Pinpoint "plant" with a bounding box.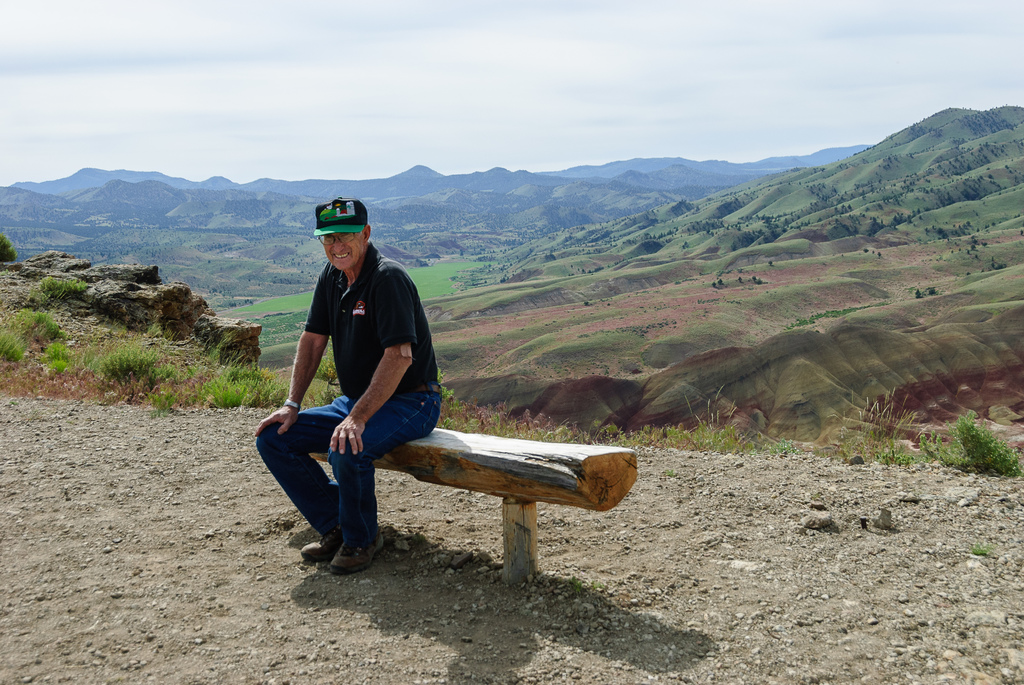
0,329,39,351.
